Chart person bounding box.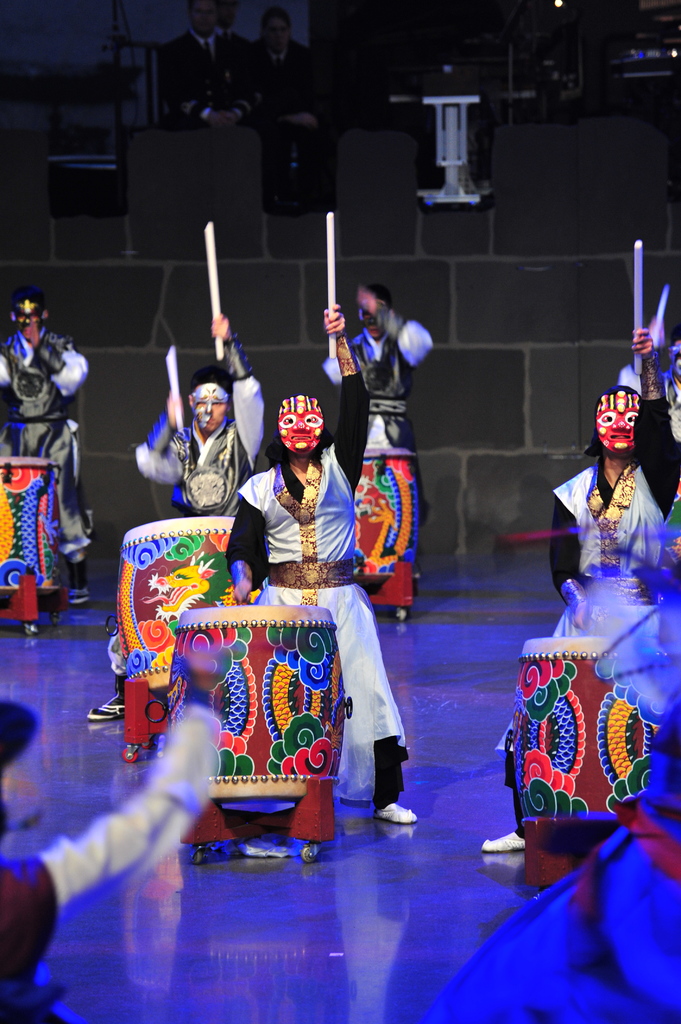
Charted: 227 301 417 829.
